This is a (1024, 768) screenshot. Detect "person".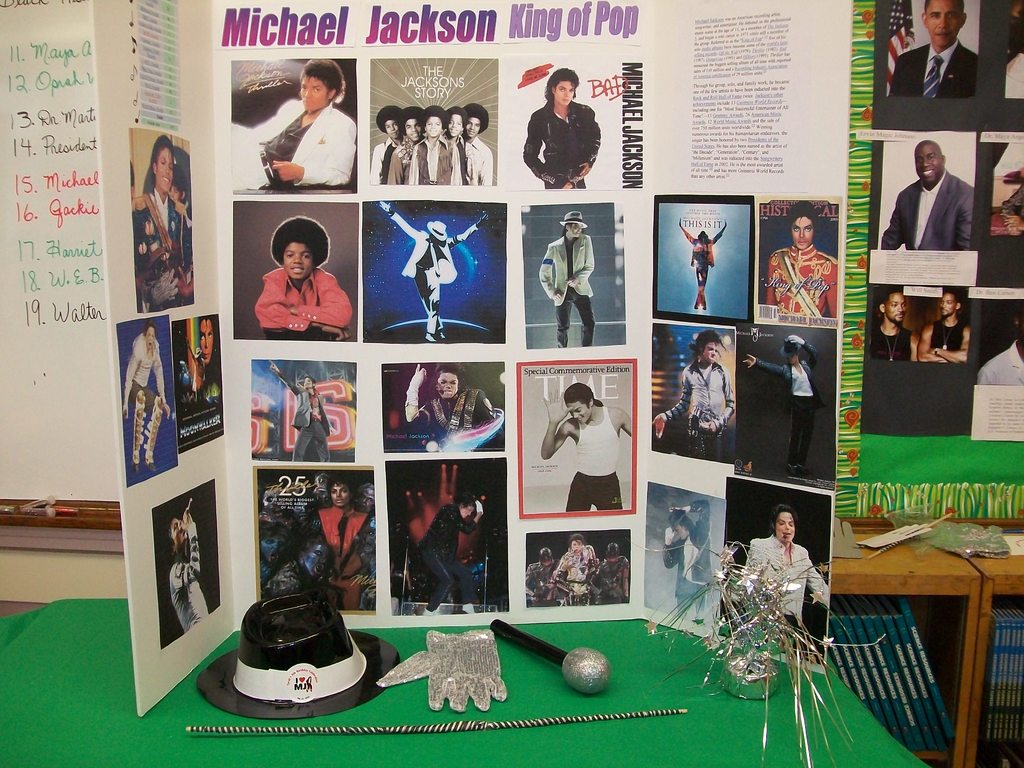
left=868, top=145, right=976, bottom=257.
